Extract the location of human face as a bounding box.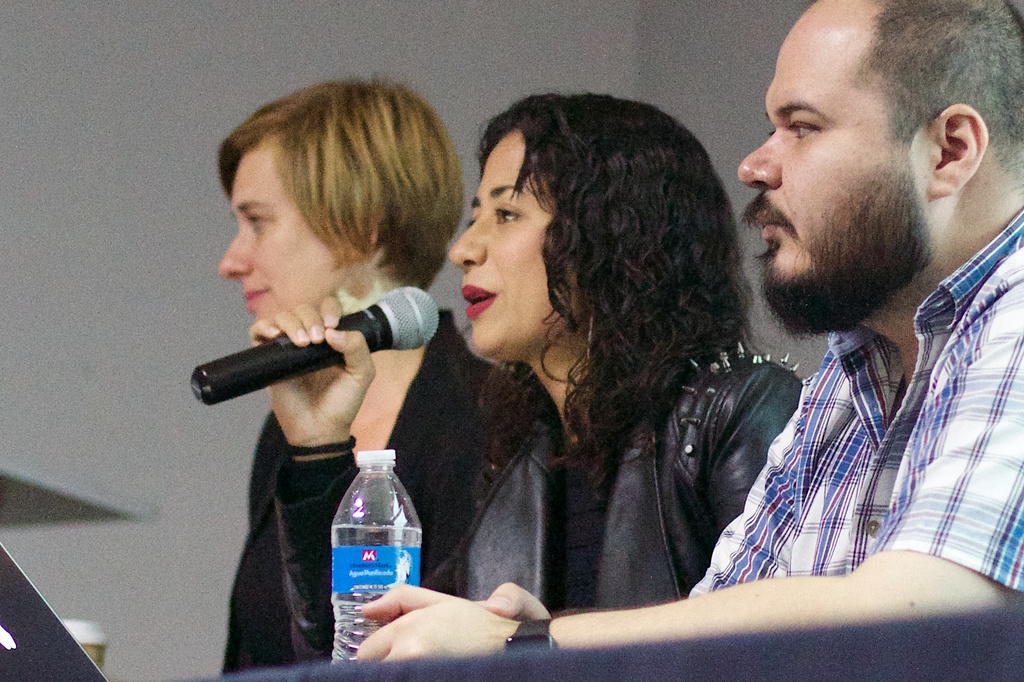
bbox(221, 136, 348, 325).
